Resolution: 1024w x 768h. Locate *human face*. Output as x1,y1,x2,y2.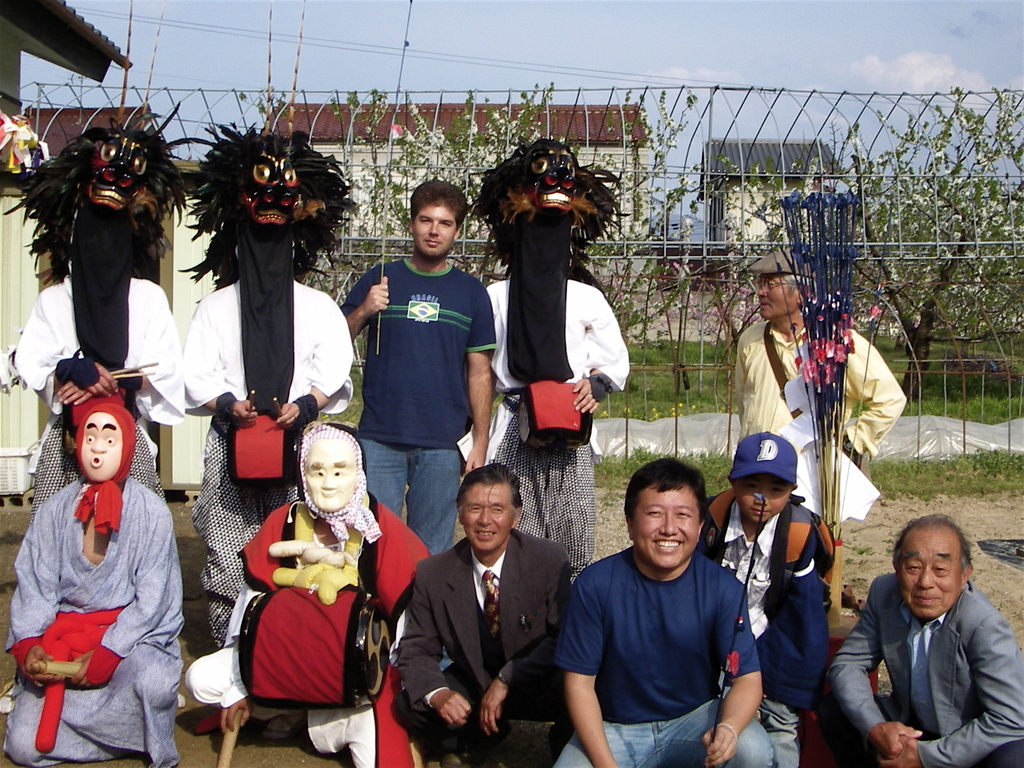
632,487,701,566.
